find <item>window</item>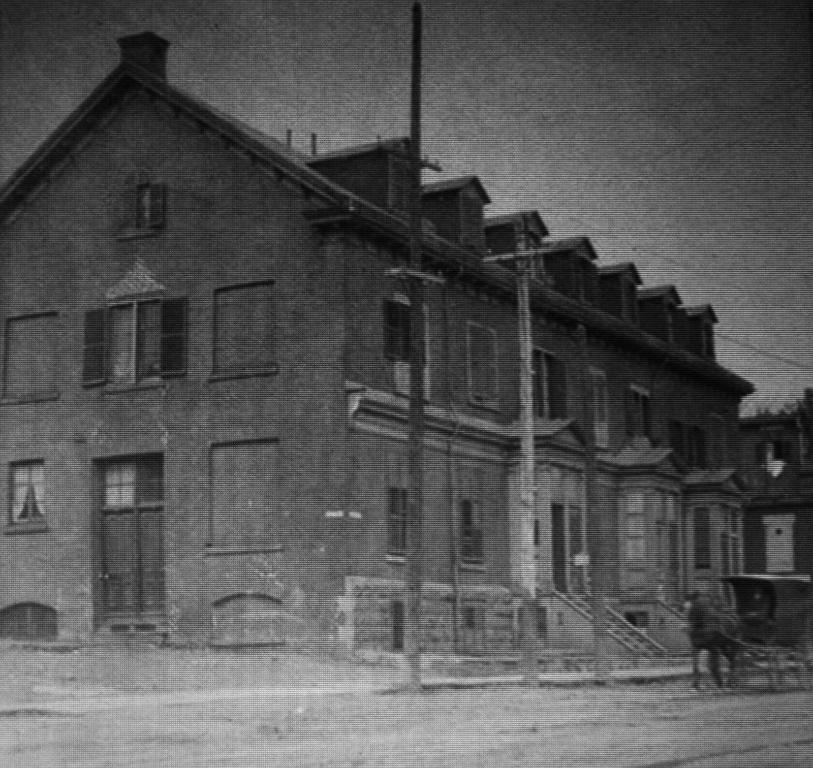
box(4, 307, 64, 398)
